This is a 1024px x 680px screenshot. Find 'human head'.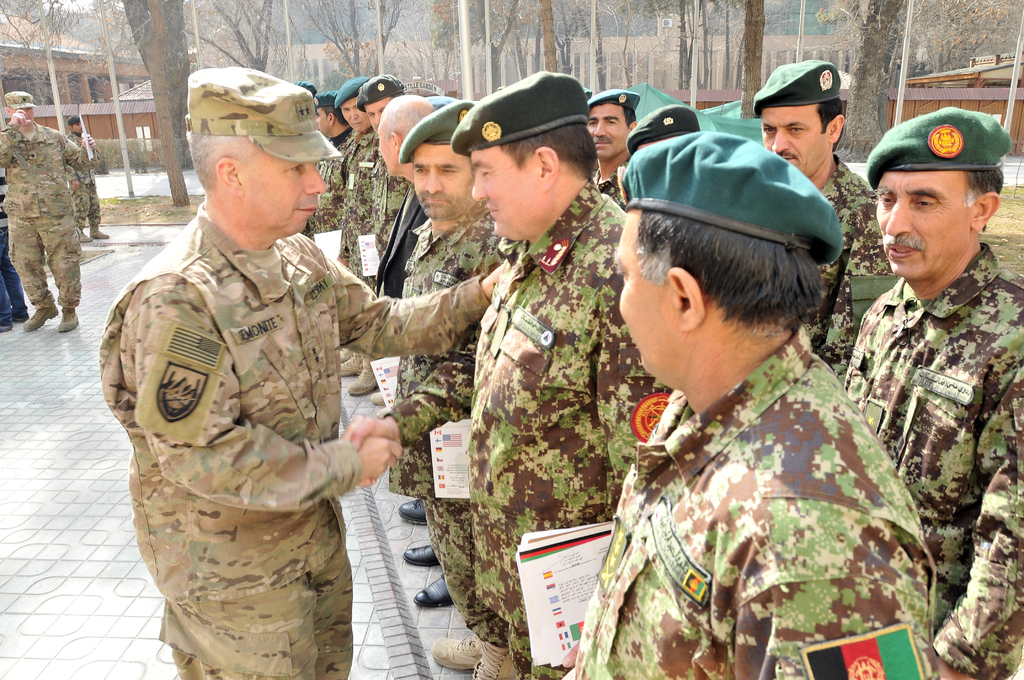
Bounding box: 620:139:854:408.
